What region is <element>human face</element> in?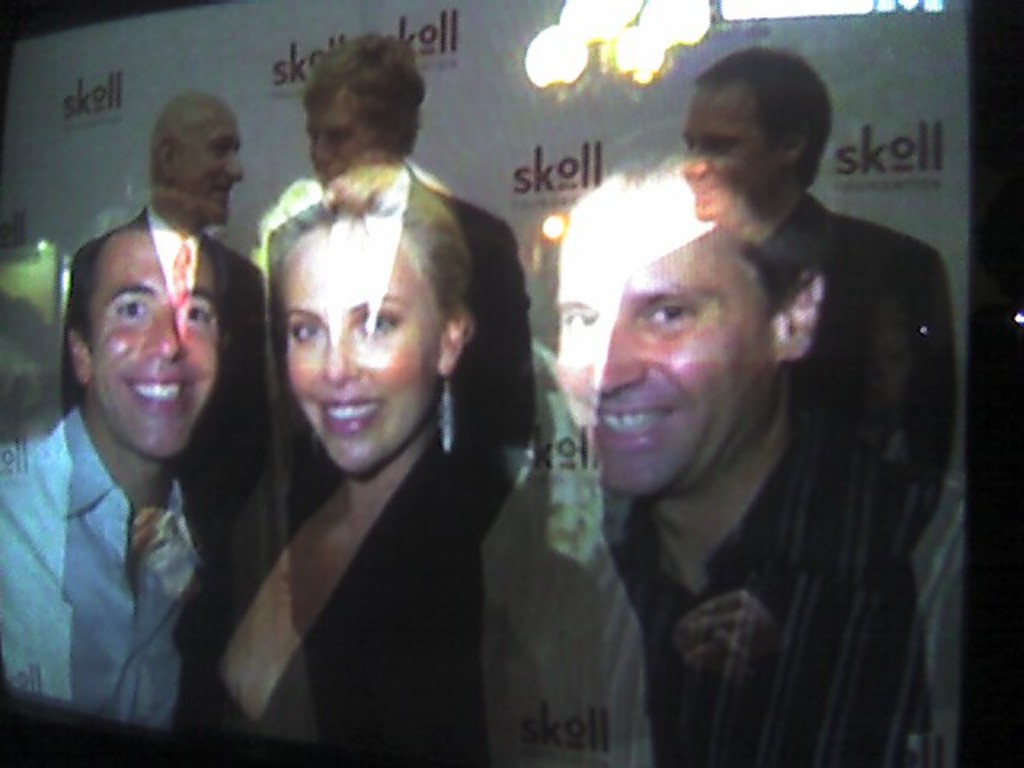
x1=86, y1=230, x2=221, y2=458.
